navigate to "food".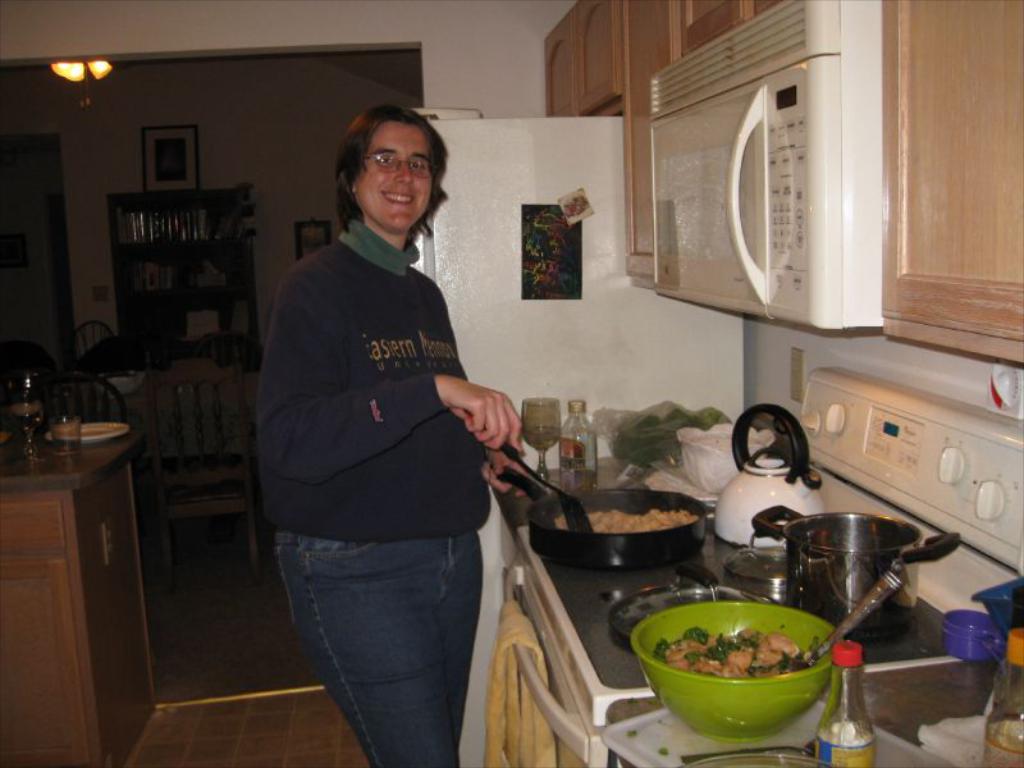
Navigation target: (x1=658, y1=628, x2=812, y2=678).
